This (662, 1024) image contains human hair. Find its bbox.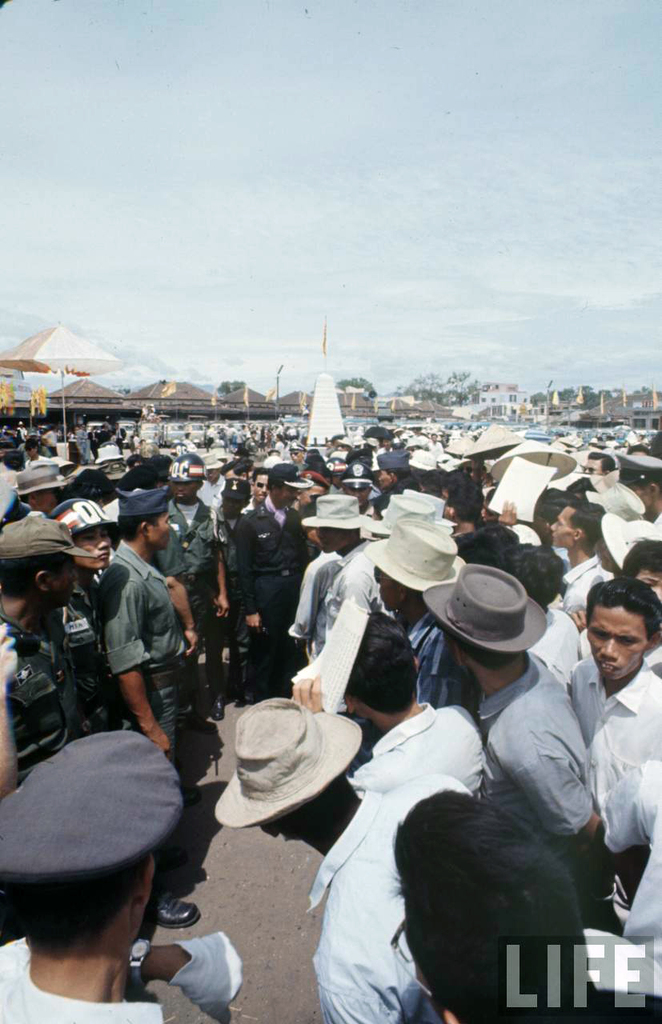
(x1=443, y1=478, x2=483, y2=523).
